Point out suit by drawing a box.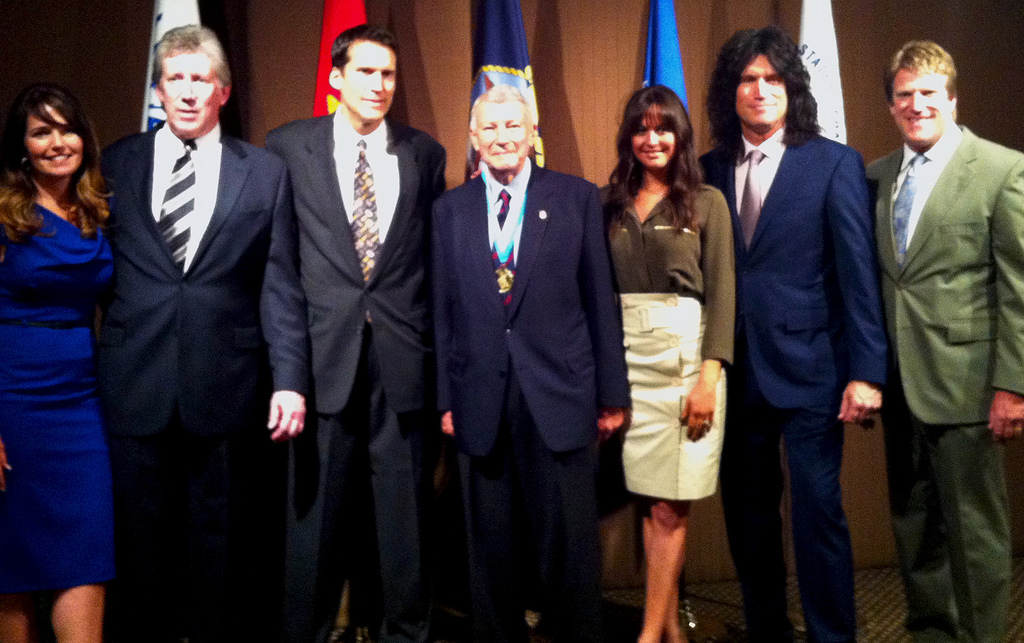
left=254, top=0, right=449, bottom=627.
